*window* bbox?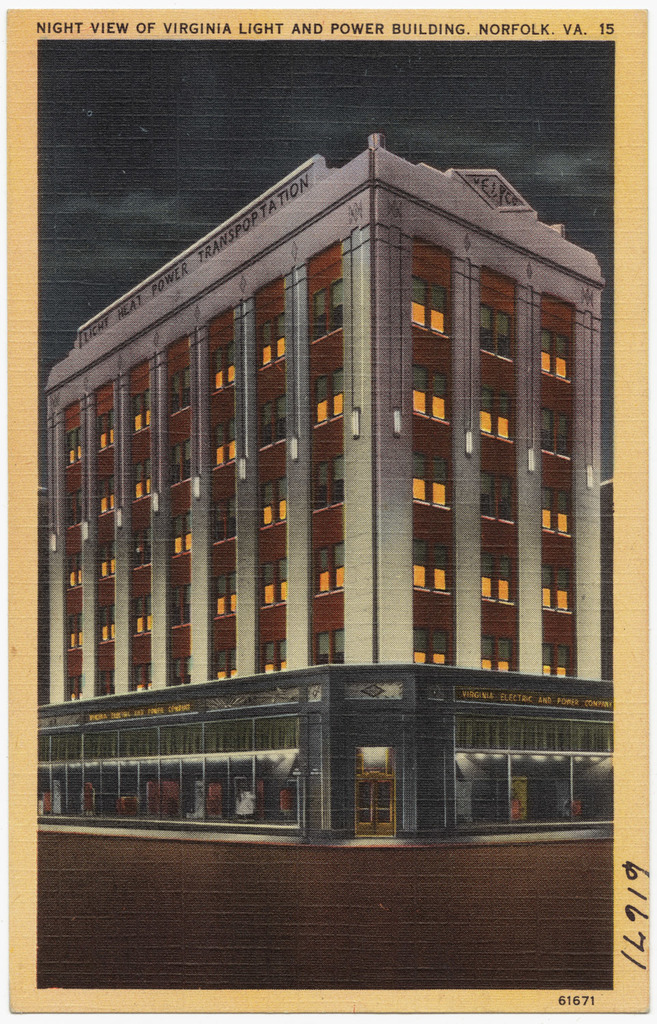
bbox=[214, 649, 237, 685]
